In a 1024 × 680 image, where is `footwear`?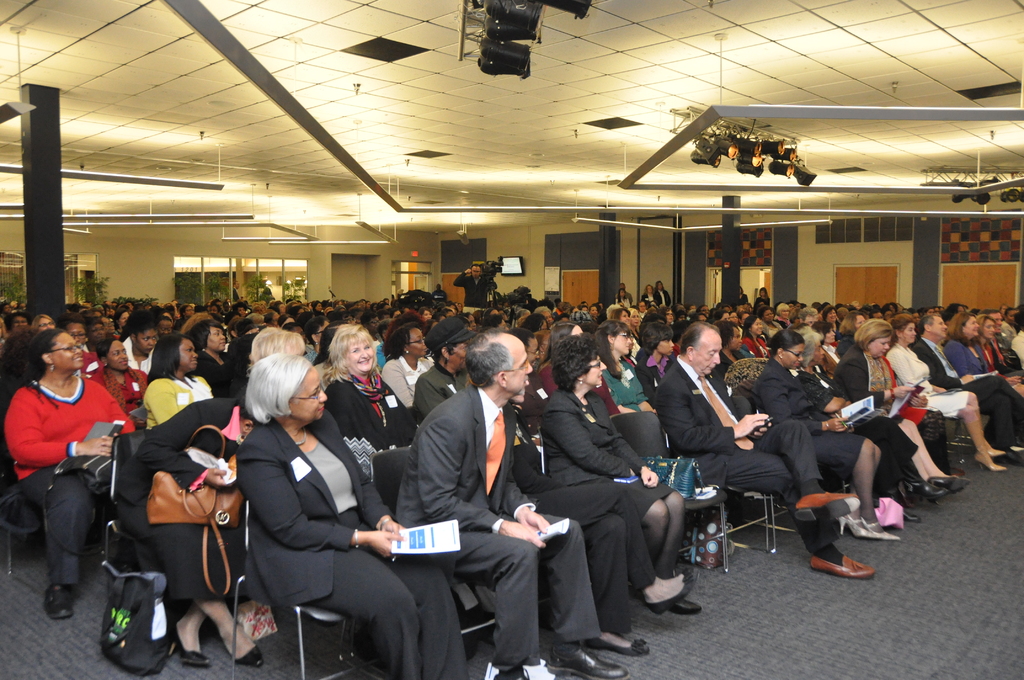
x1=648 y1=569 x2=697 y2=617.
